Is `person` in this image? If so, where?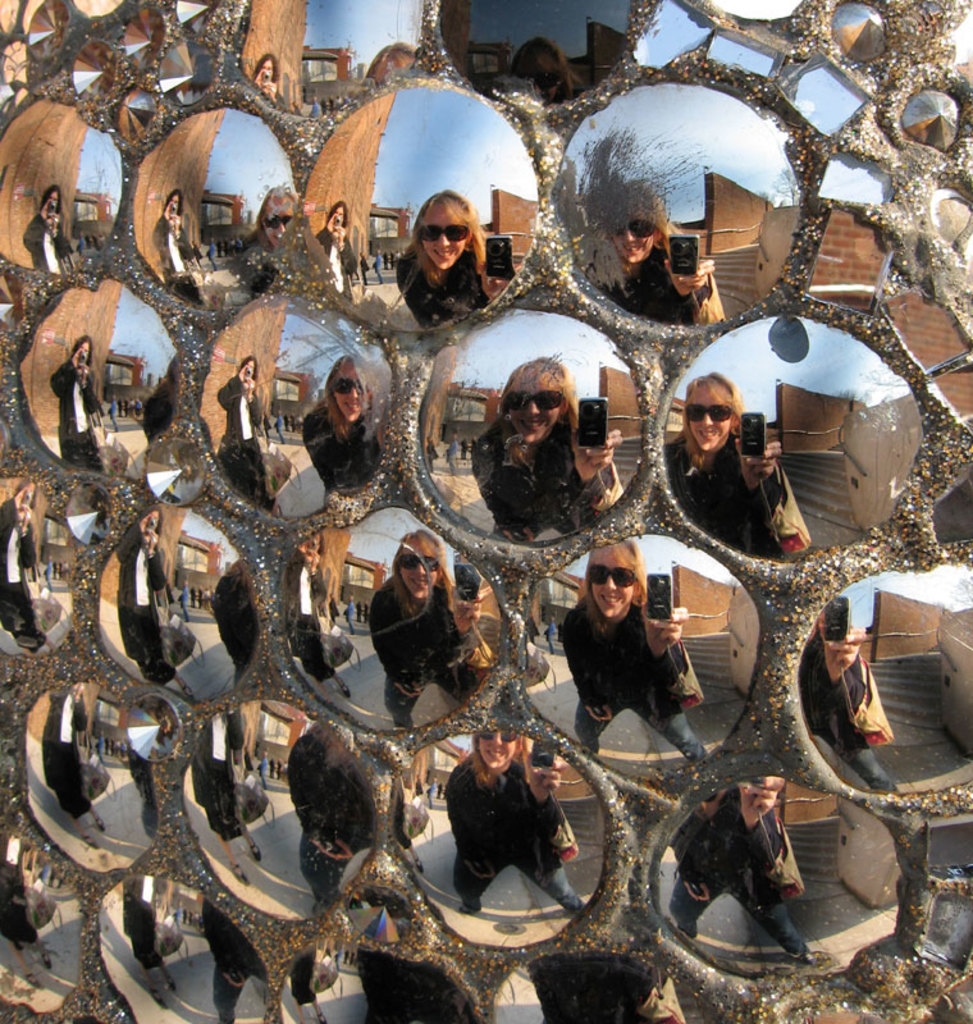
Yes, at (219,358,282,513).
